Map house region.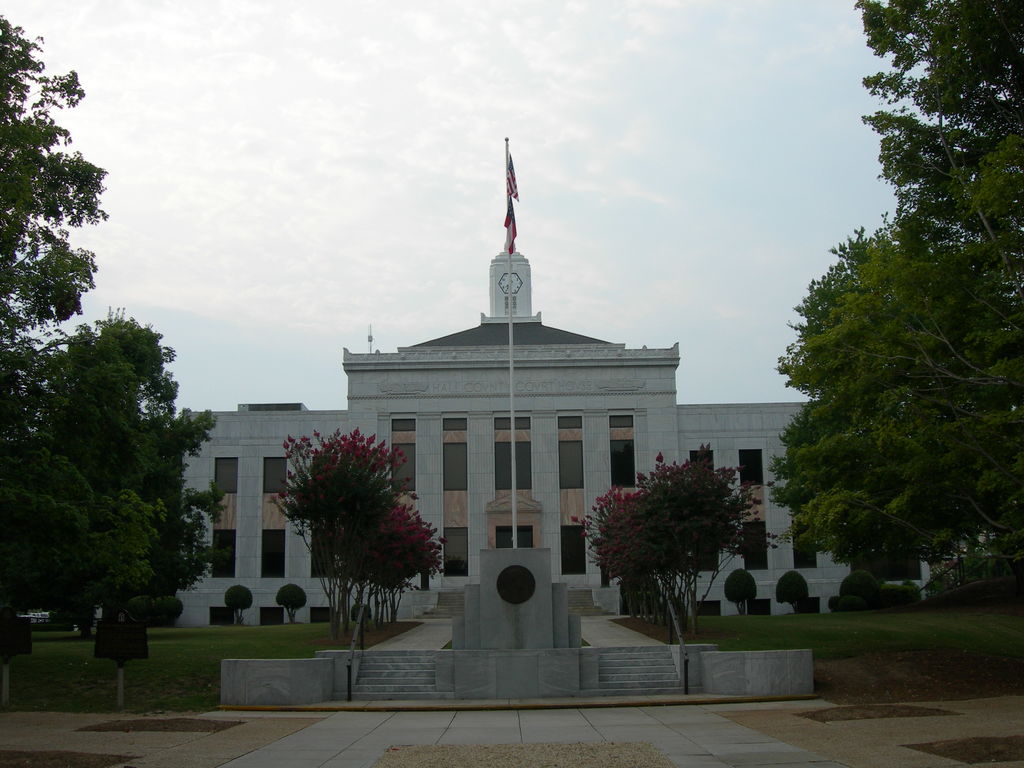
Mapped to 172, 225, 941, 637.
